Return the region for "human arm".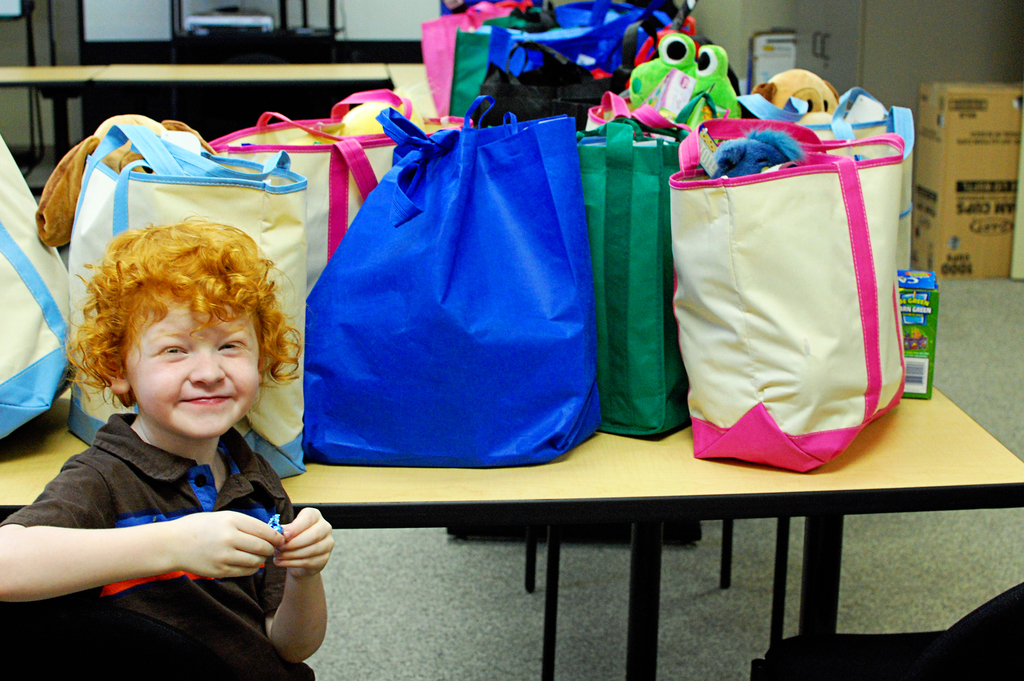
(0, 505, 285, 599).
